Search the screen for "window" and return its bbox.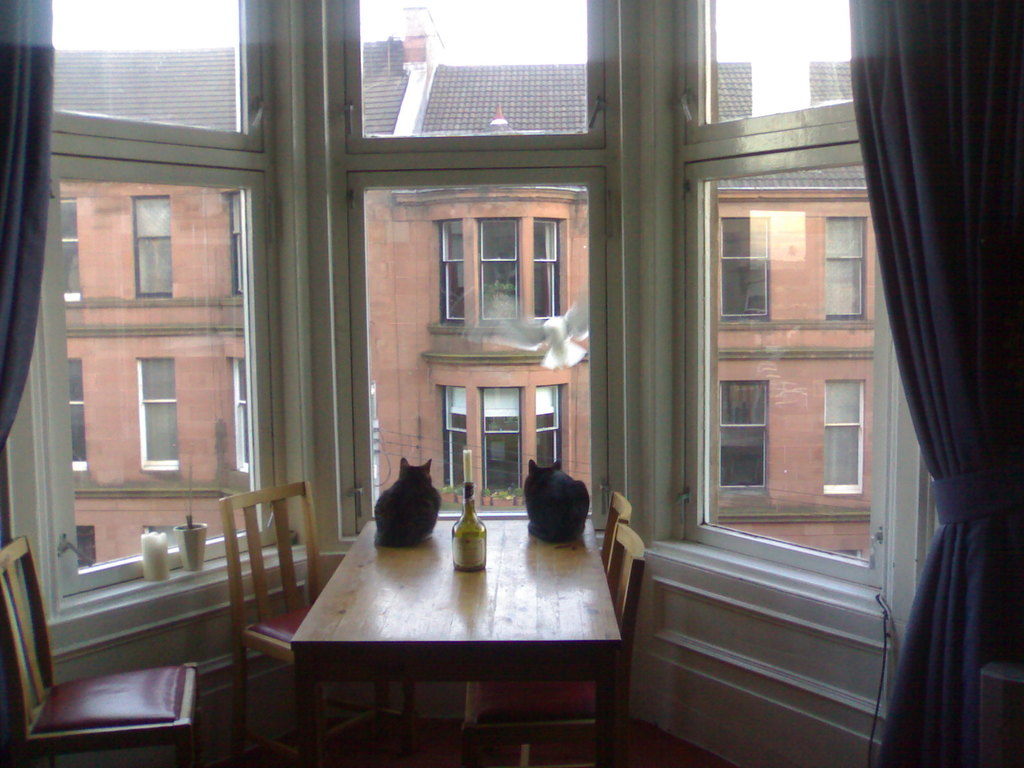
Found: 703, 213, 778, 330.
